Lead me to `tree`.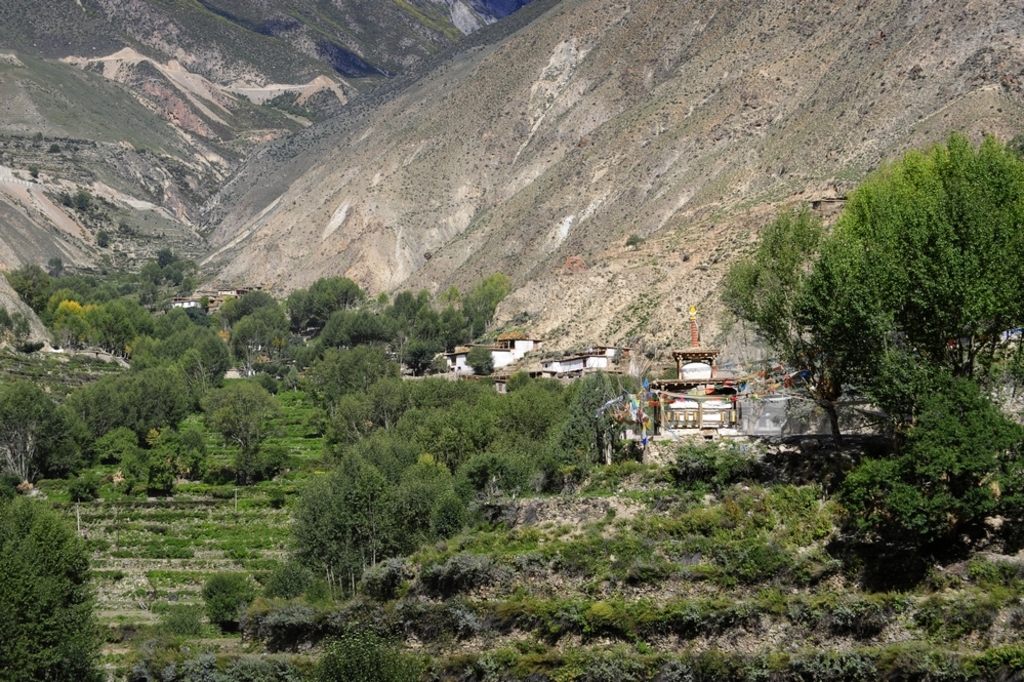
Lead to <bbox>118, 444, 149, 492</bbox>.
